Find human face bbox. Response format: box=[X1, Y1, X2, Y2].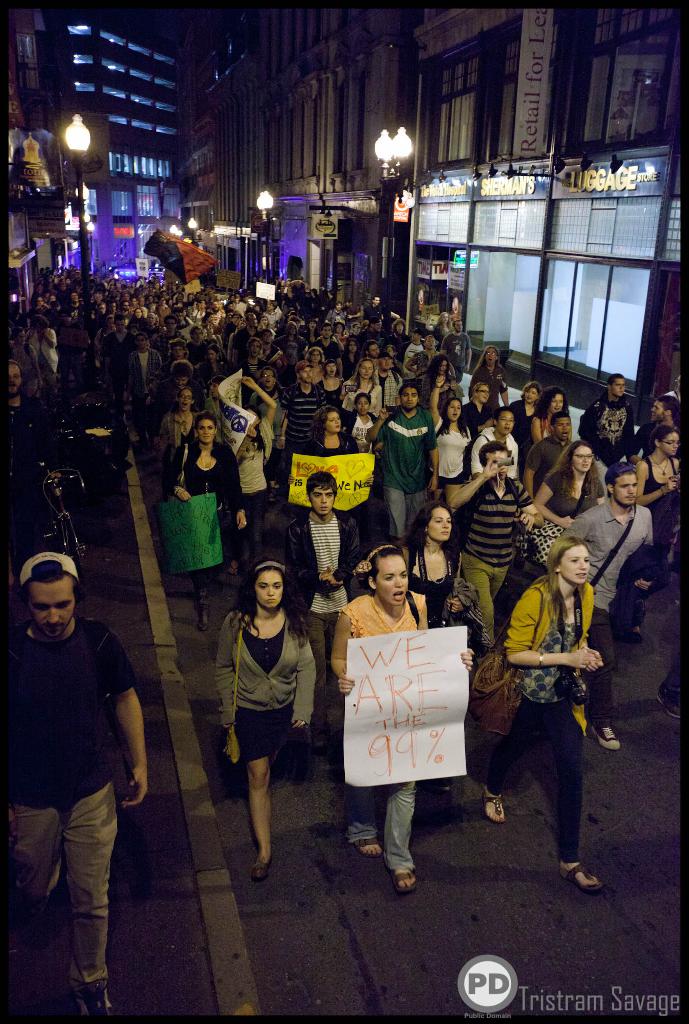
box=[574, 442, 594, 475].
